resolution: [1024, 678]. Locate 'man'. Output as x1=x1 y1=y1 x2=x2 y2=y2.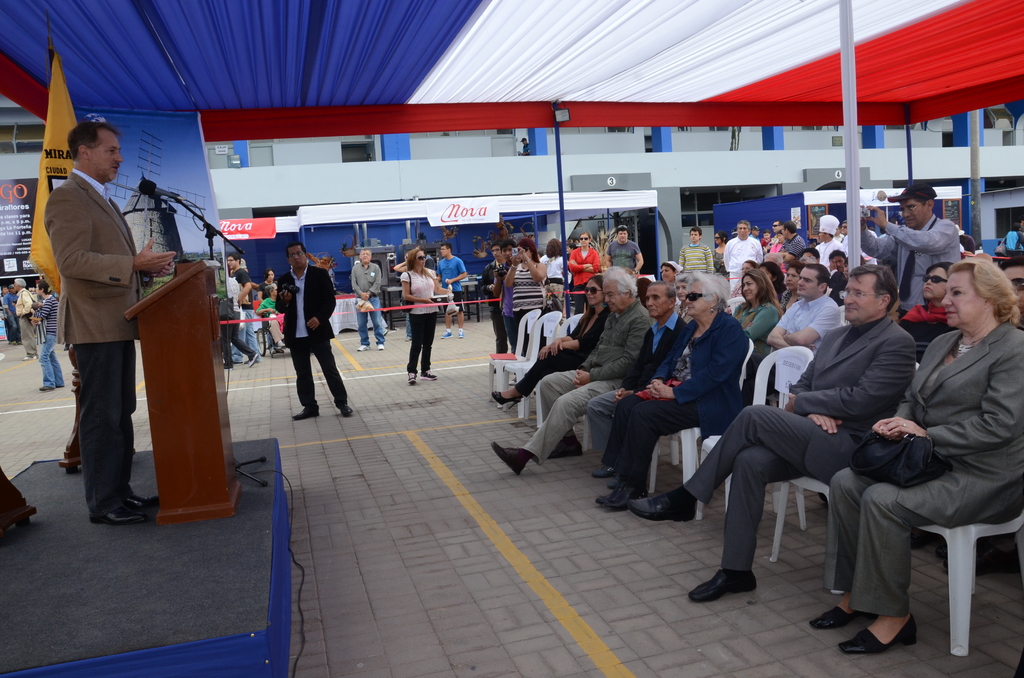
x1=722 y1=220 x2=763 y2=295.
